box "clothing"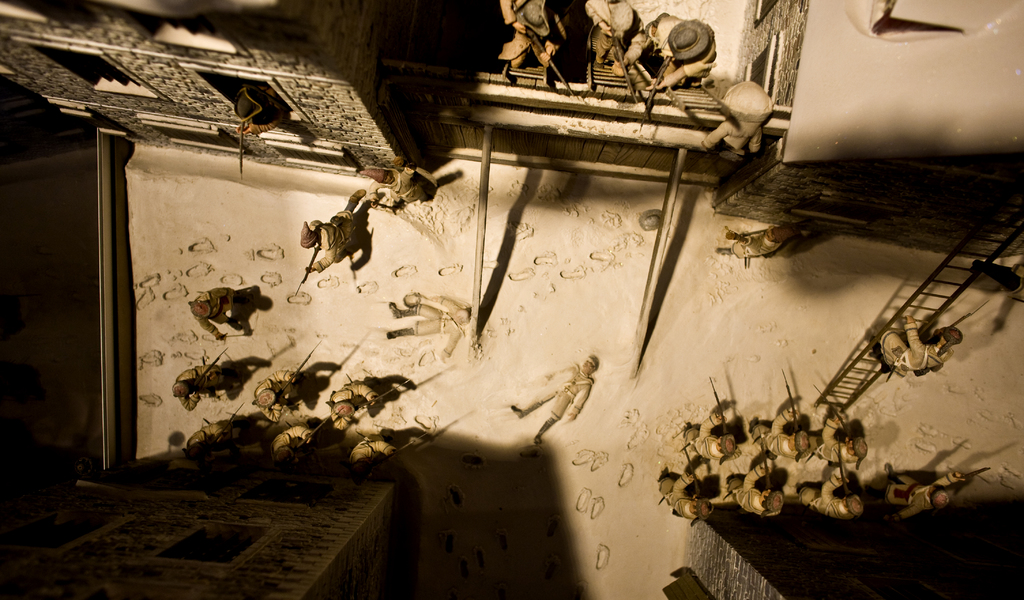
Rect(414, 293, 472, 346)
